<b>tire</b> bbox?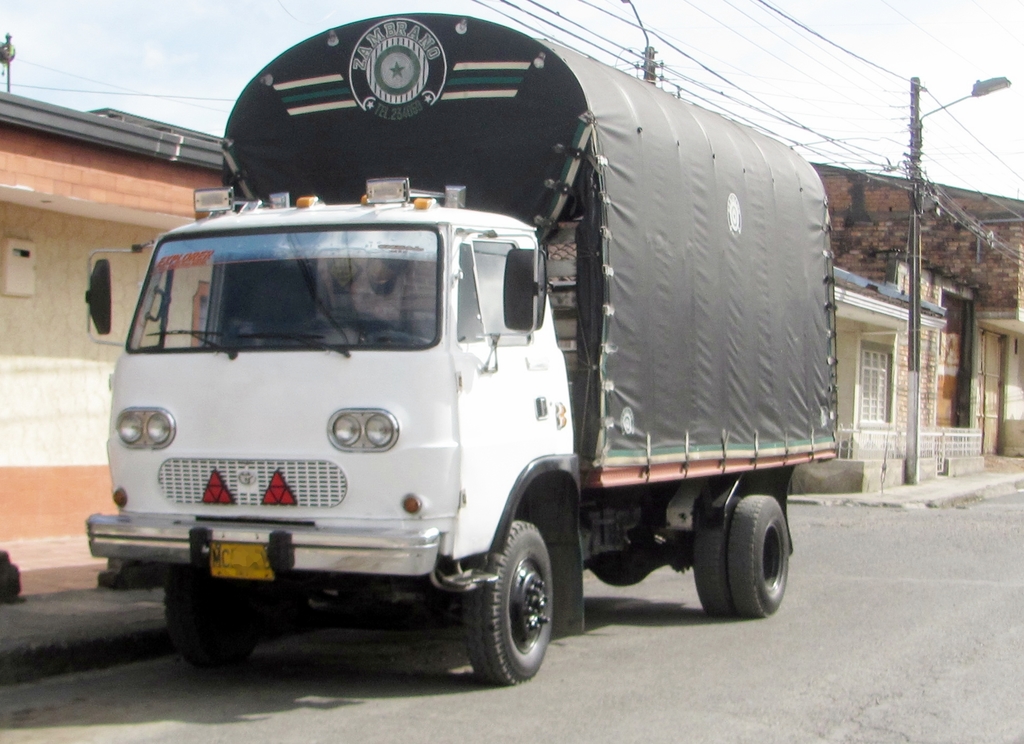
461 518 554 683
